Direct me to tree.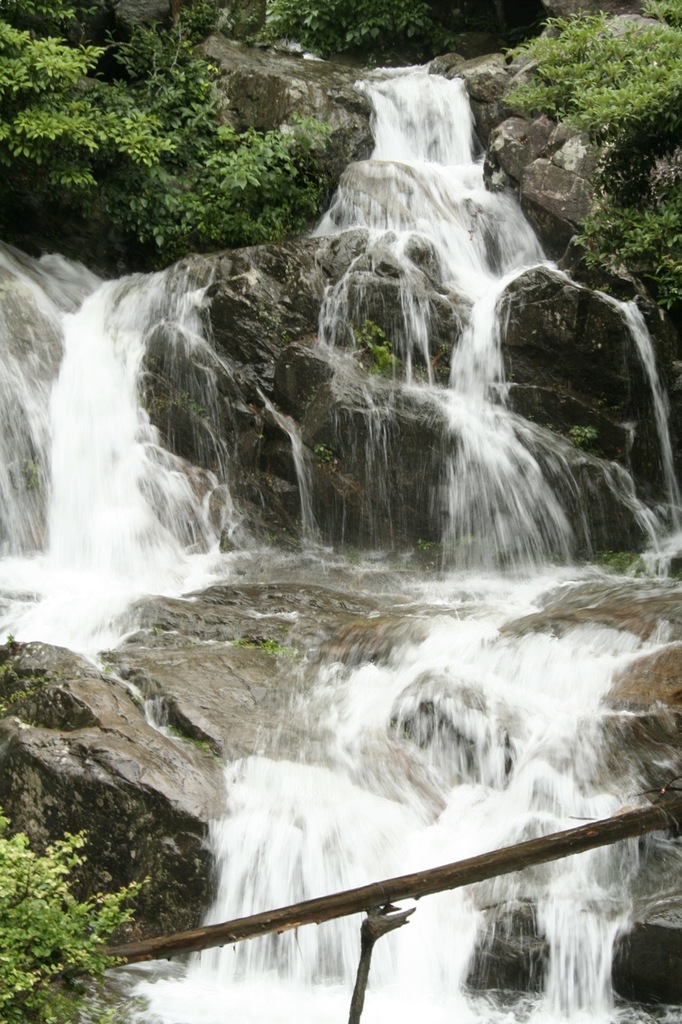
Direction: {"left": 0, "top": 0, "right": 189, "bottom": 320}.
